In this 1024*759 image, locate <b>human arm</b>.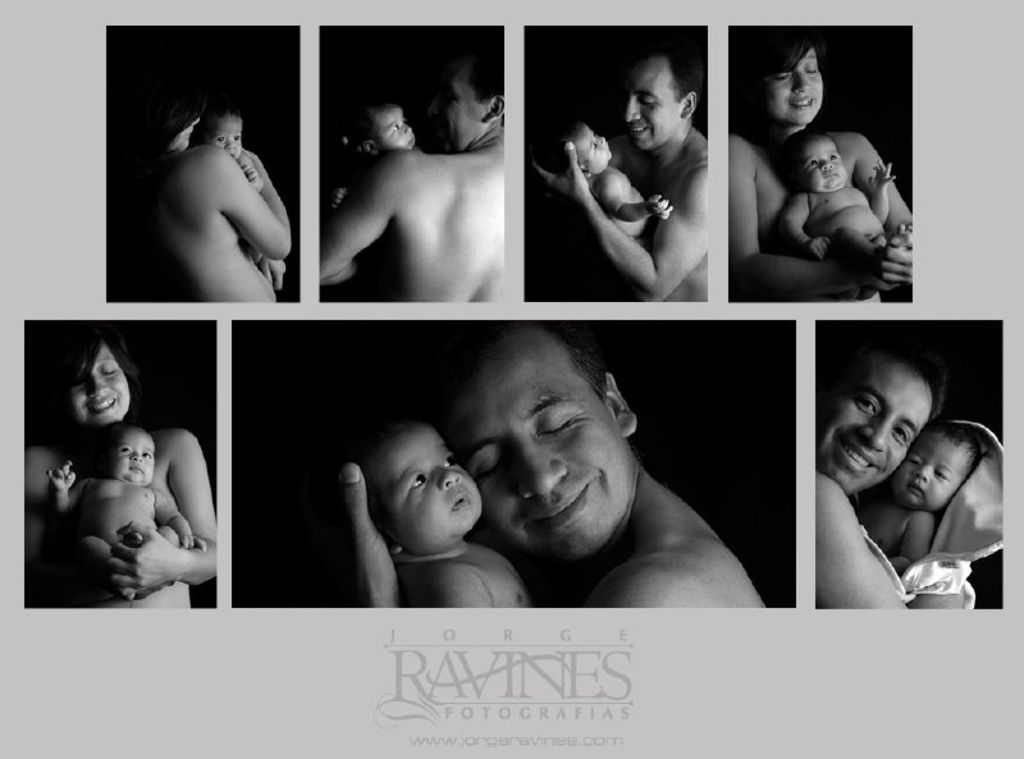
Bounding box: 18 440 45 598.
